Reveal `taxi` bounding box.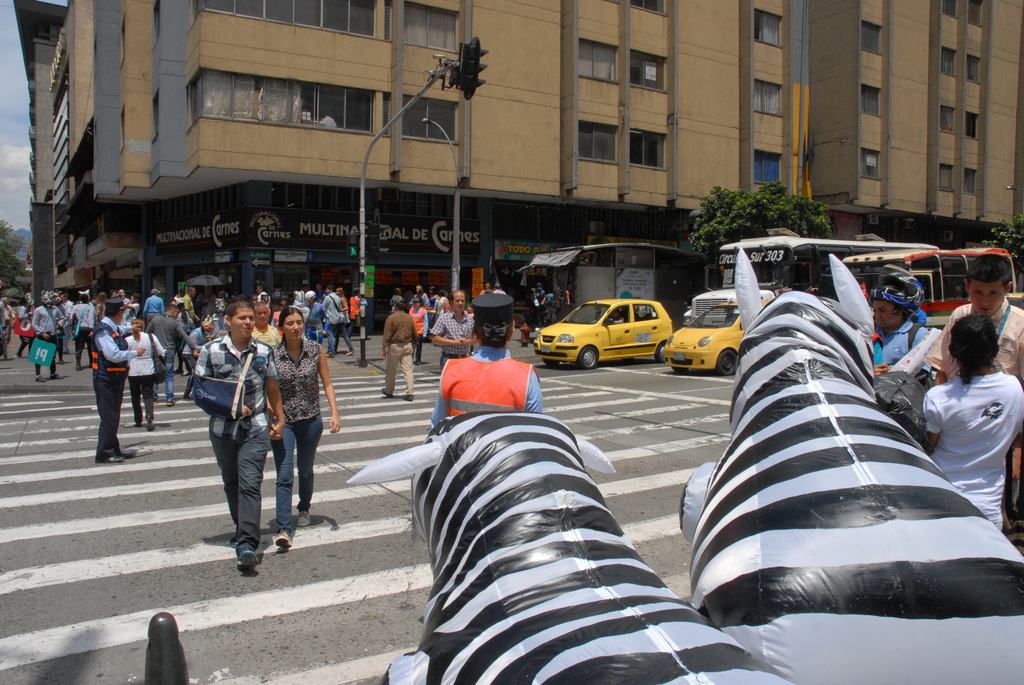
Revealed: pyautogui.locateOnScreen(664, 300, 771, 377).
